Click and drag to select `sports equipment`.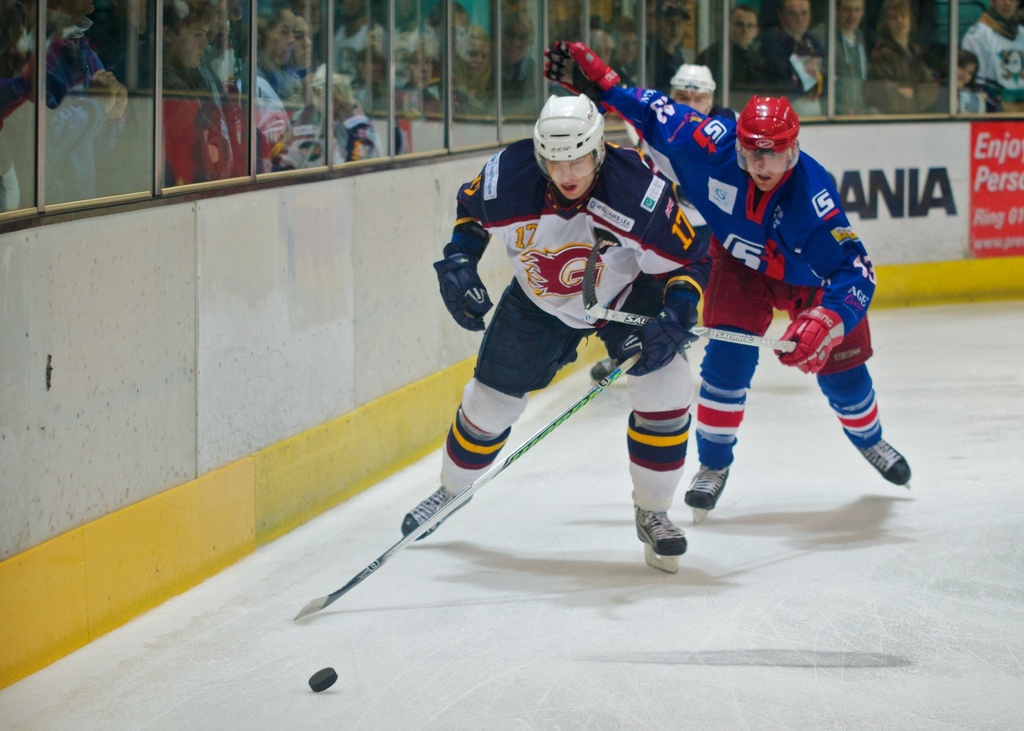
Selection: x1=401, y1=481, x2=472, y2=541.
